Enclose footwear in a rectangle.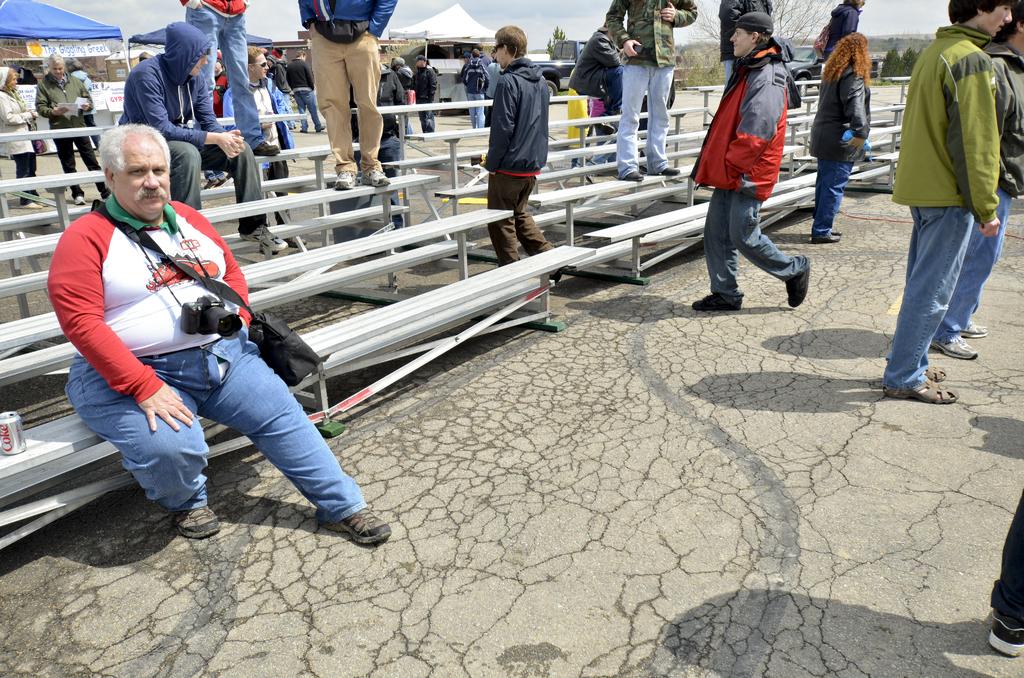
box(243, 223, 287, 253).
